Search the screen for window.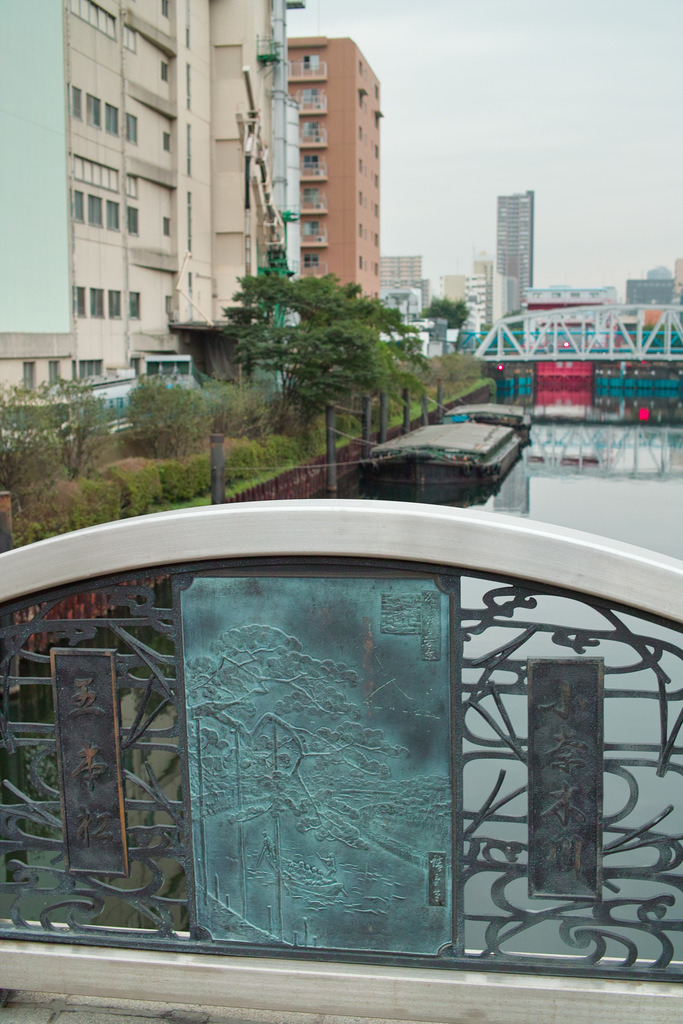
Found at [x1=104, y1=99, x2=119, y2=135].
